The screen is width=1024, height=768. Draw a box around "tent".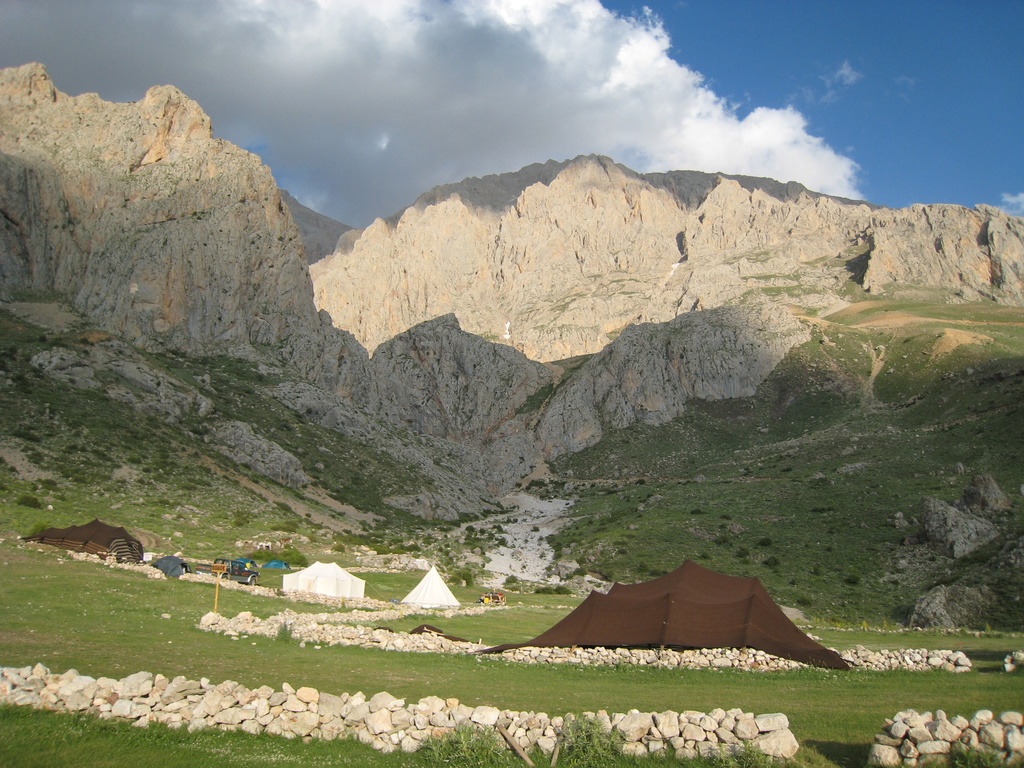
region(230, 552, 256, 575).
